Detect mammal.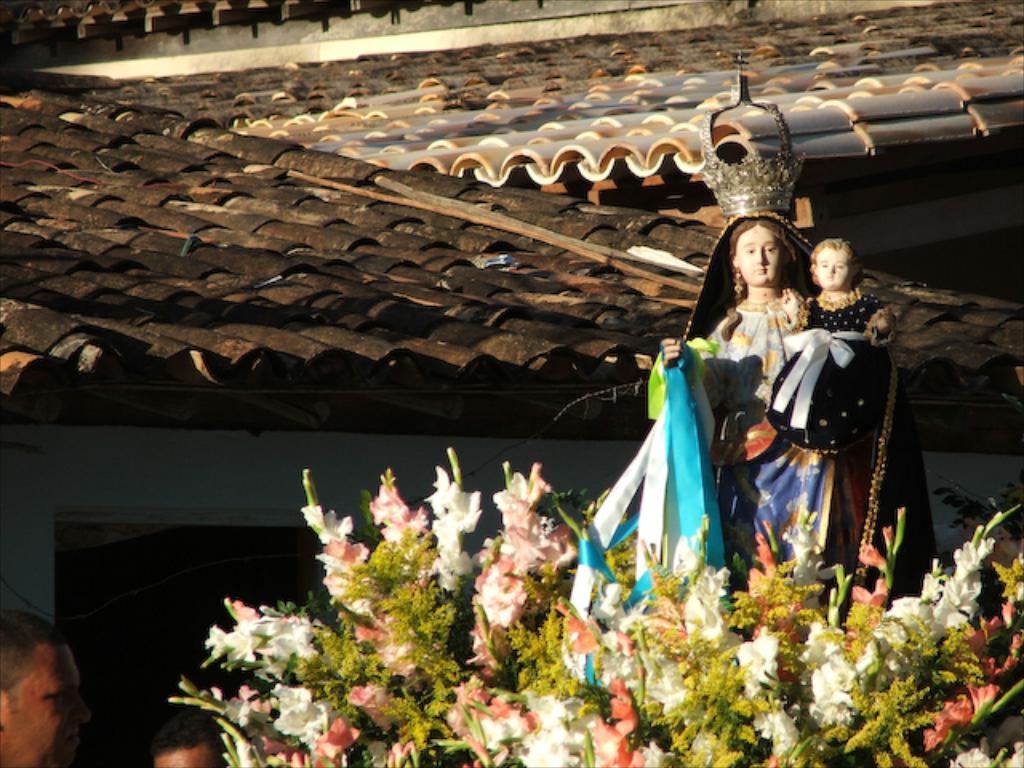
Detected at [left=0, top=605, right=93, bottom=766].
